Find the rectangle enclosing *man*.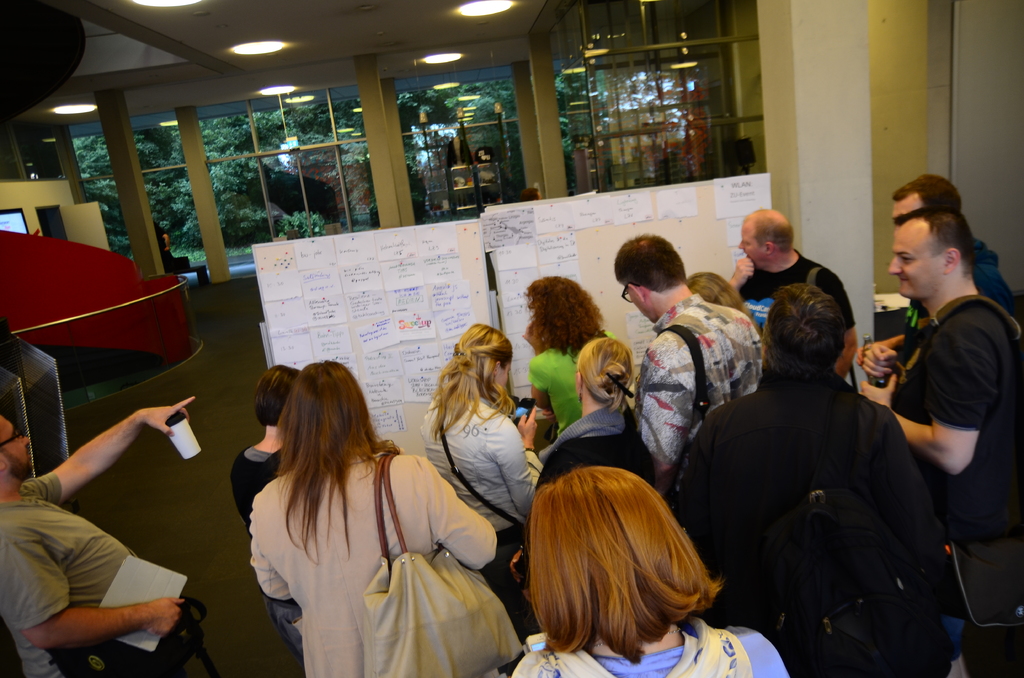
detection(0, 394, 222, 677).
